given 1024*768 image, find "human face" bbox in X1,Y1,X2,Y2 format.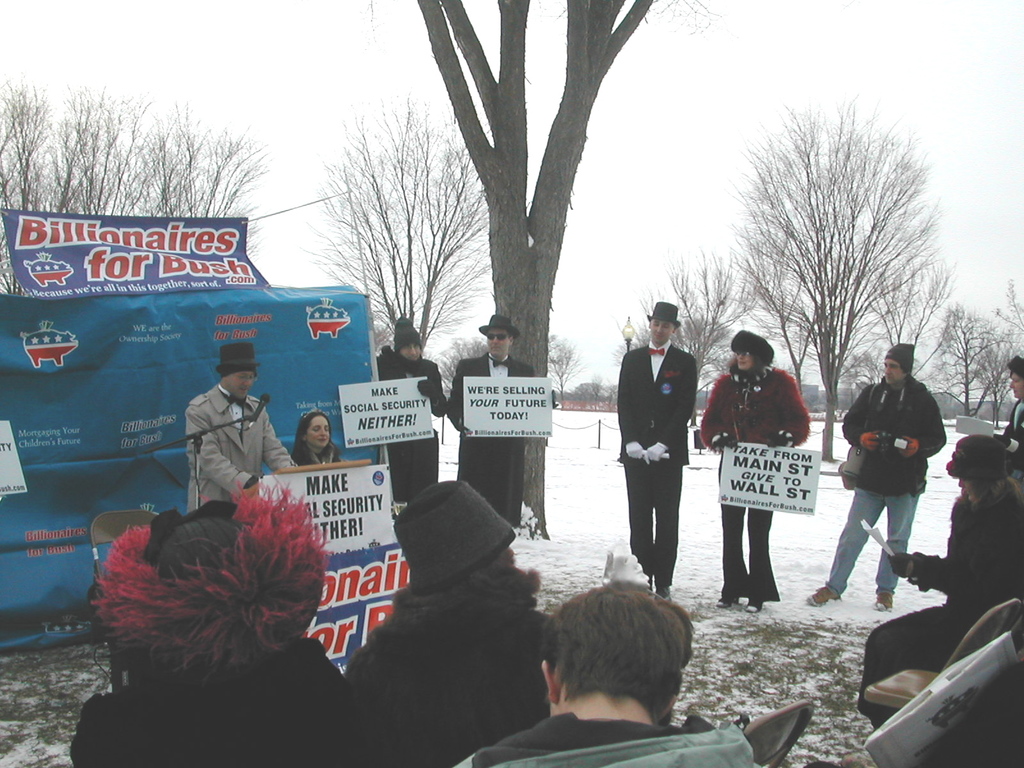
401,344,420,360.
